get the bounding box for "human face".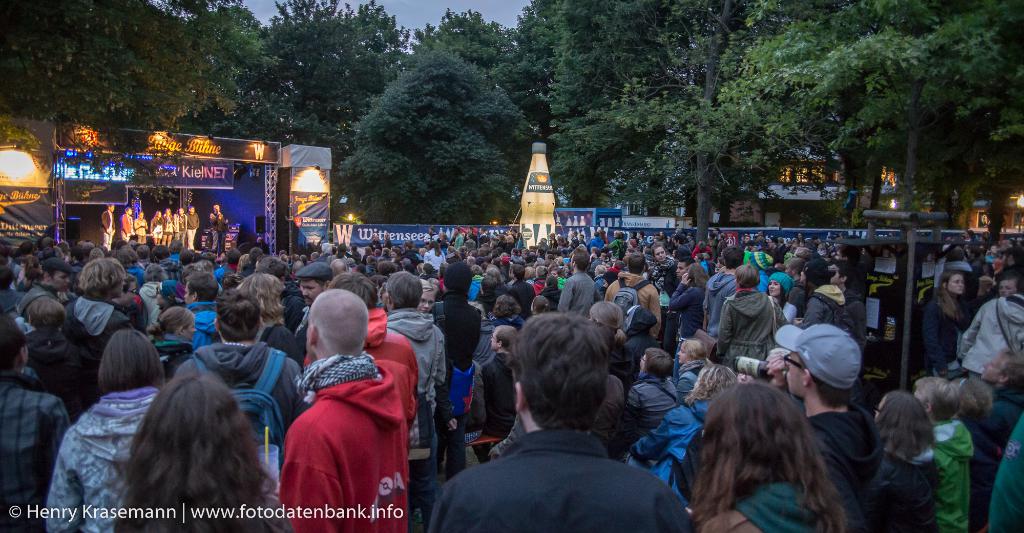
<box>769,279,783,297</box>.
